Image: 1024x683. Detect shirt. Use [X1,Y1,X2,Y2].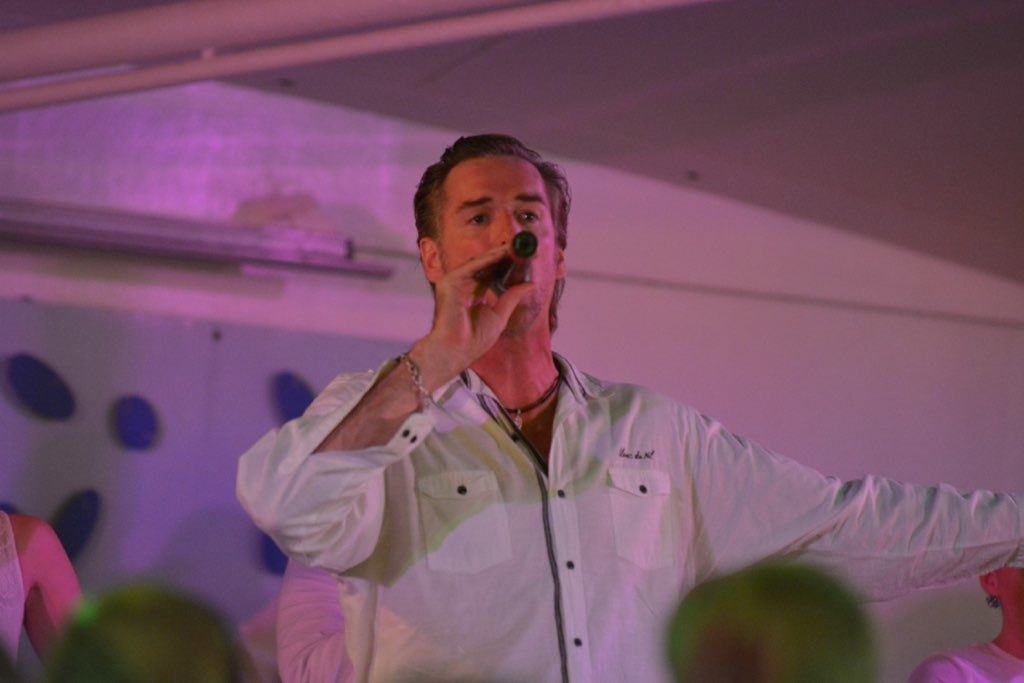
[238,266,941,676].
